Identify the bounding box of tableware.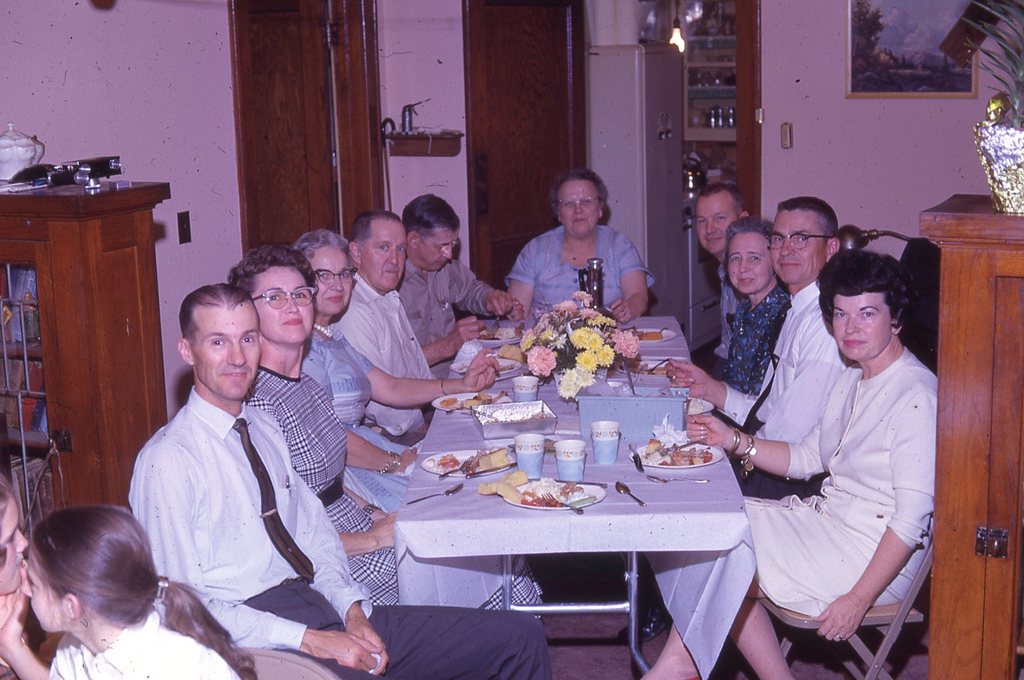
x1=406, y1=479, x2=462, y2=506.
